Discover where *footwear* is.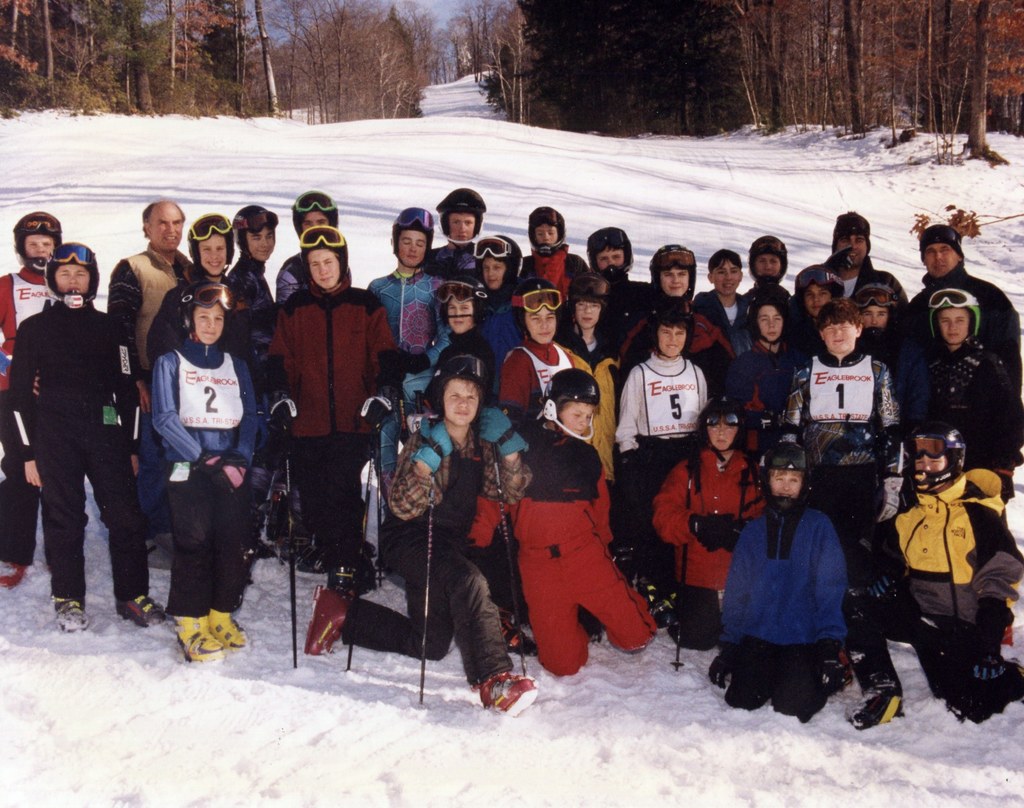
Discovered at crop(330, 562, 374, 599).
